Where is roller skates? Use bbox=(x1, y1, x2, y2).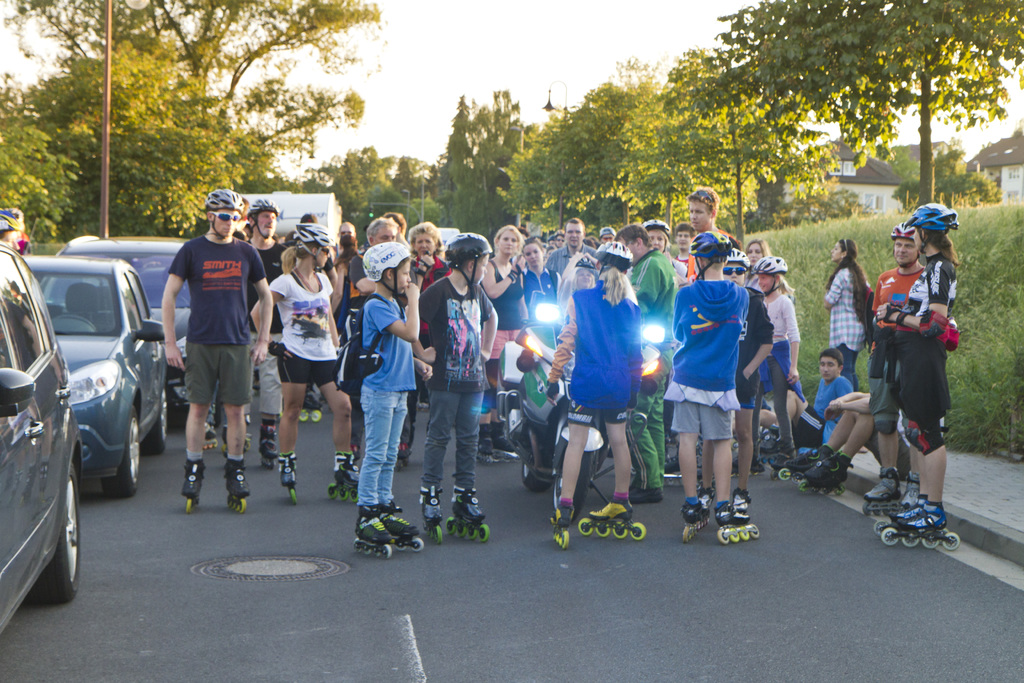
bbox=(582, 499, 648, 543).
